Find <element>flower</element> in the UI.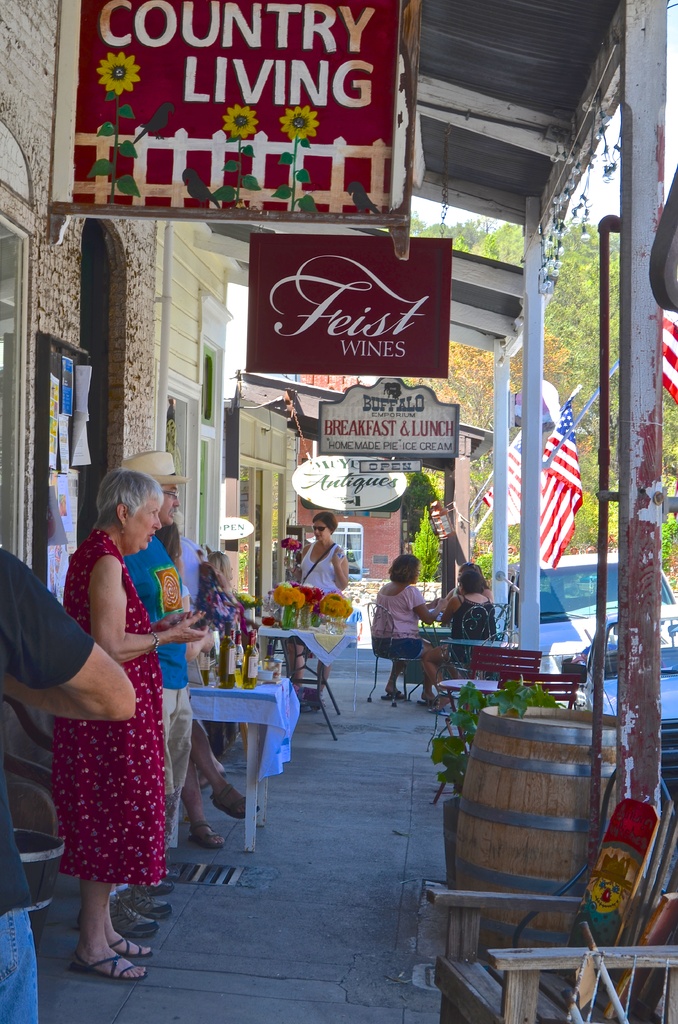
UI element at [left=97, top=51, right=139, bottom=95].
